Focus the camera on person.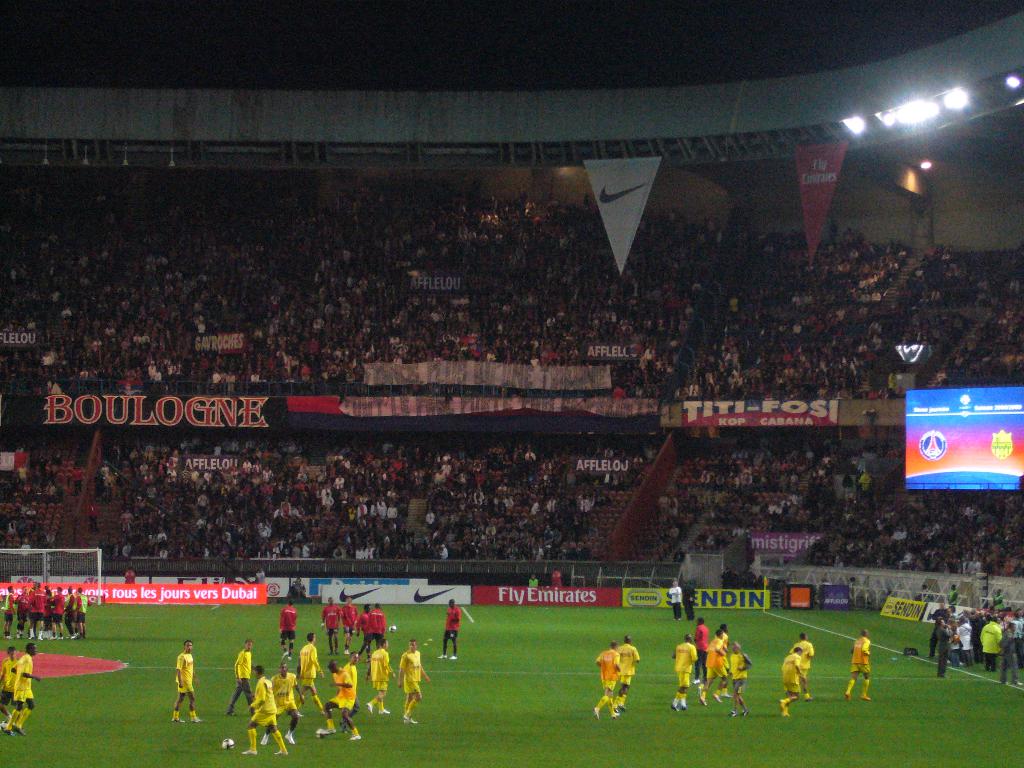
Focus region: crop(785, 637, 821, 701).
